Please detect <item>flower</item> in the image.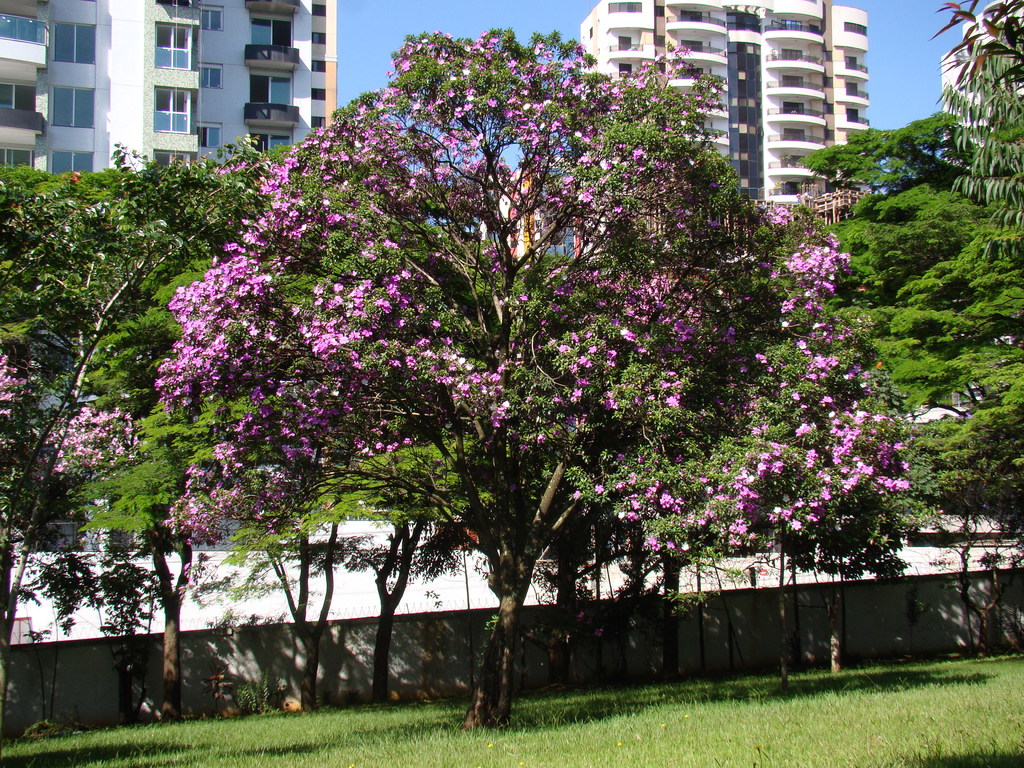
(657, 493, 675, 511).
